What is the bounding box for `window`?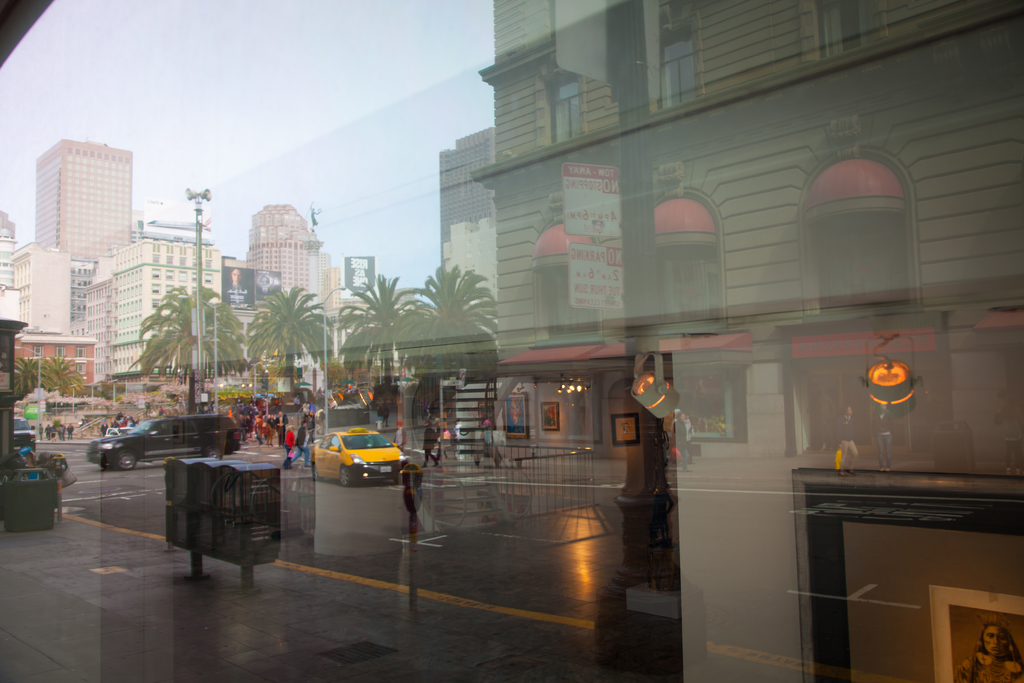
Rect(193, 415, 215, 431).
